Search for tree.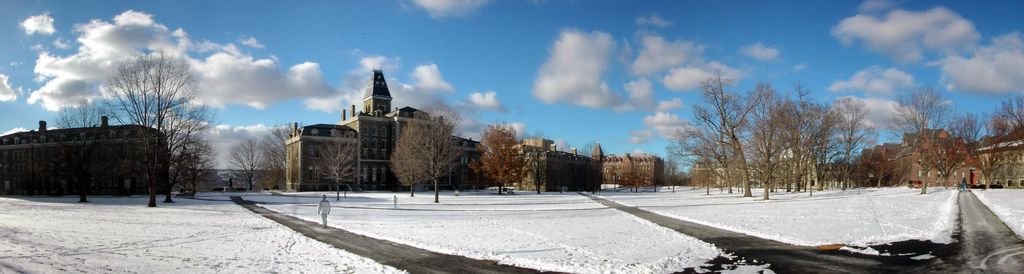
Found at box(477, 127, 526, 200).
